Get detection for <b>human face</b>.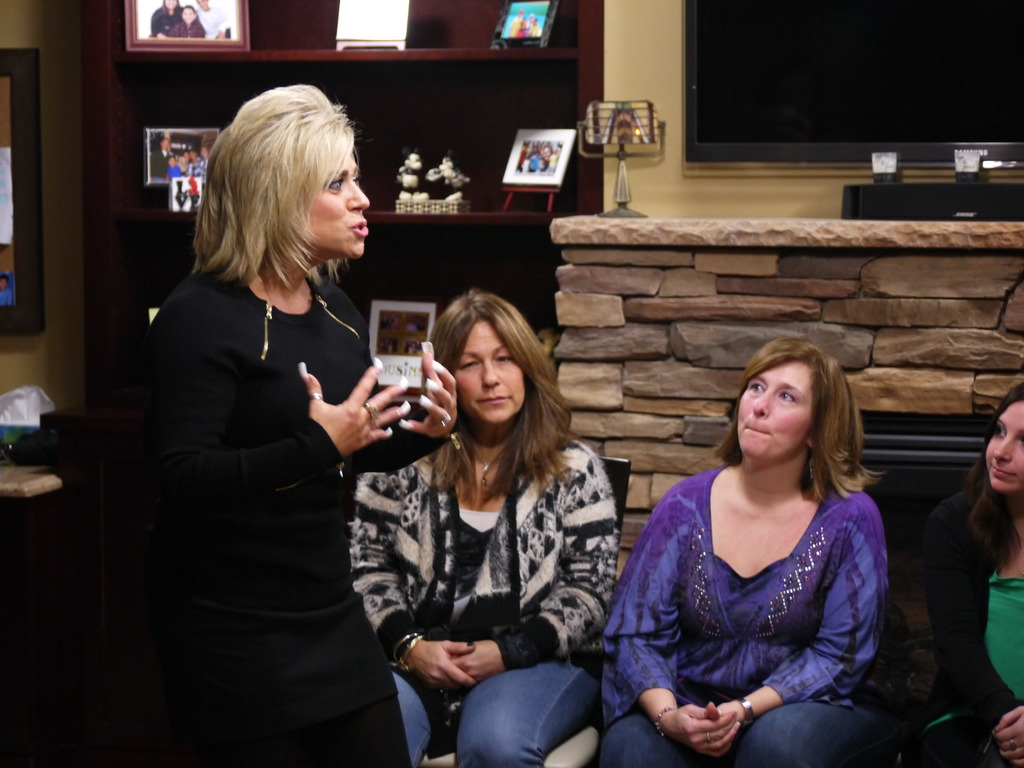
Detection: <bbox>988, 396, 1023, 490</bbox>.
